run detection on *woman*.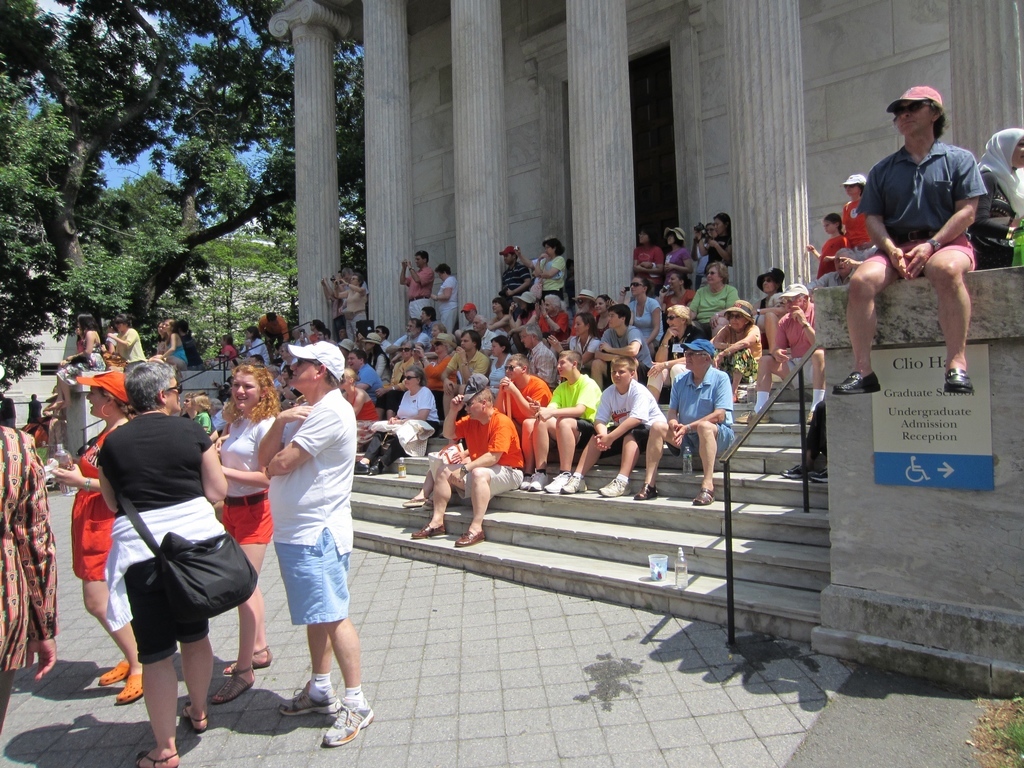
Result: bbox=(431, 264, 457, 329).
